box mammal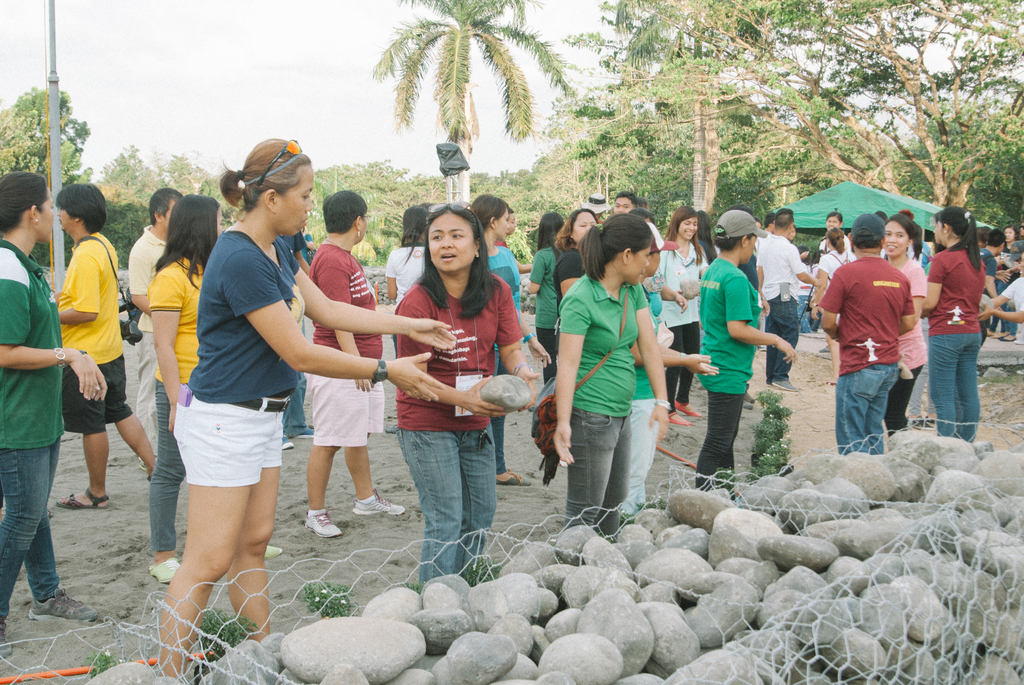
detection(392, 202, 541, 585)
